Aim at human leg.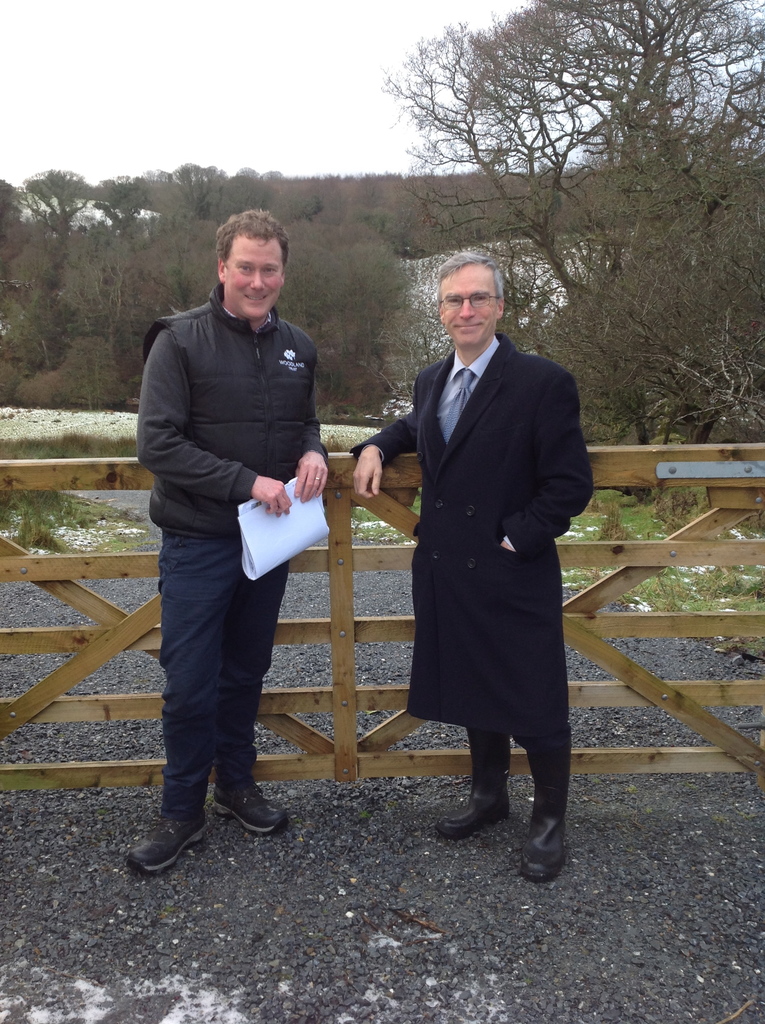
Aimed at {"left": 437, "top": 731, "right": 512, "bottom": 836}.
